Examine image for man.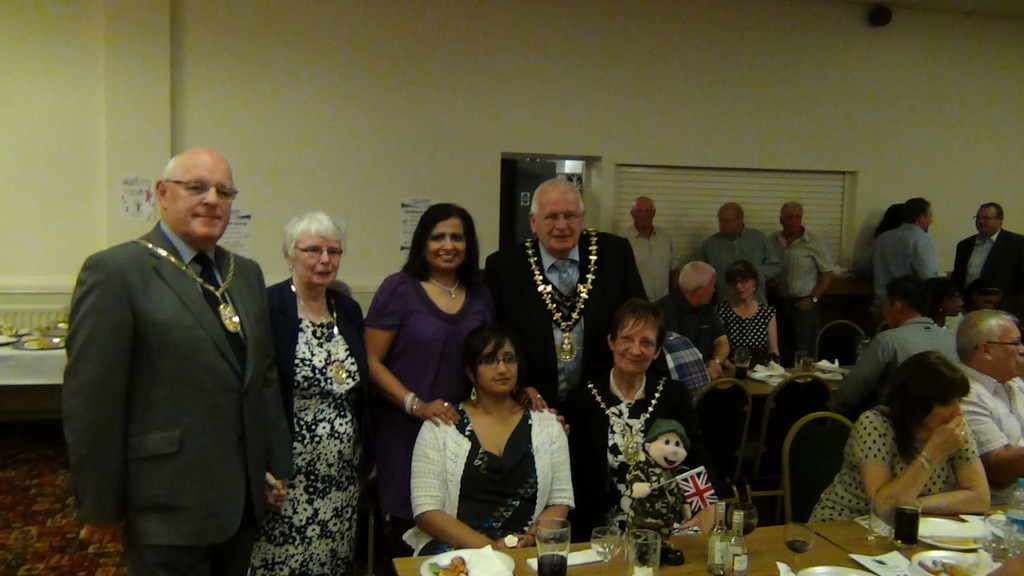
Examination result: bbox(878, 203, 946, 317).
